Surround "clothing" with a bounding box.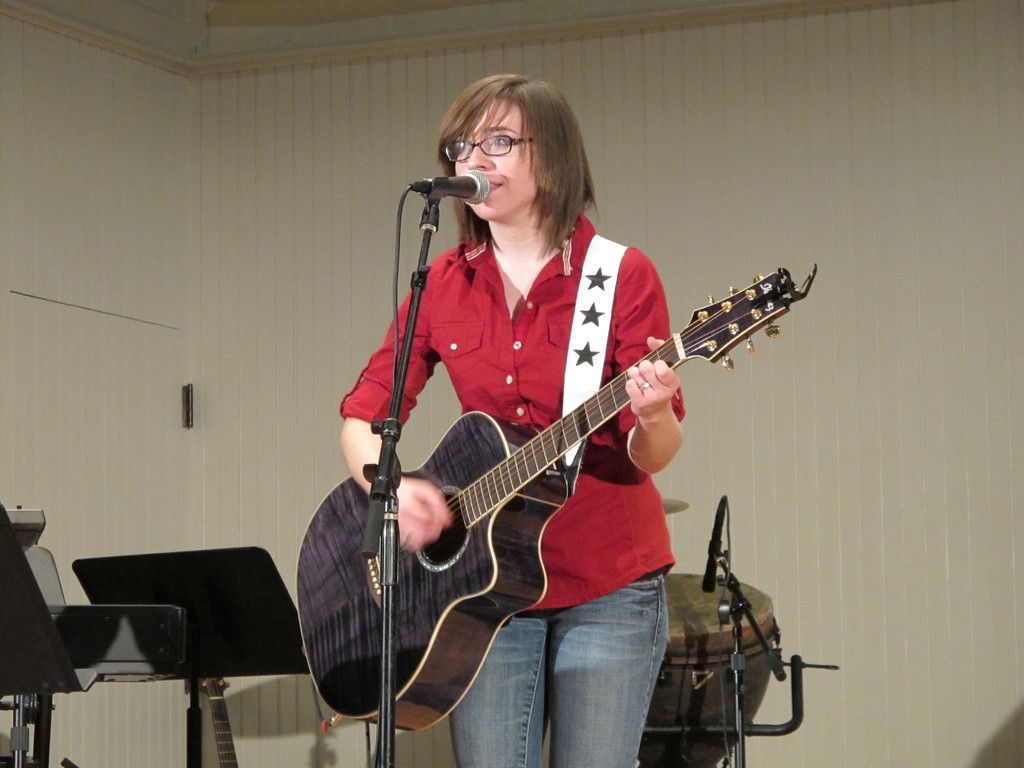
box=[332, 220, 687, 766].
